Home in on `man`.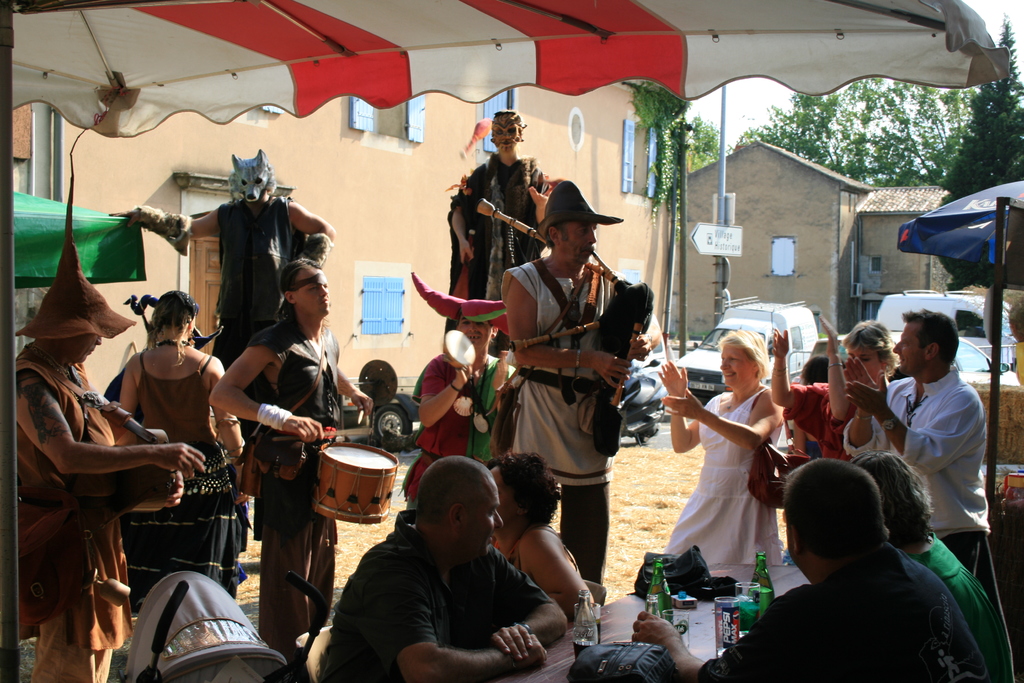
Homed in at locate(633, 456, 989, 682).
